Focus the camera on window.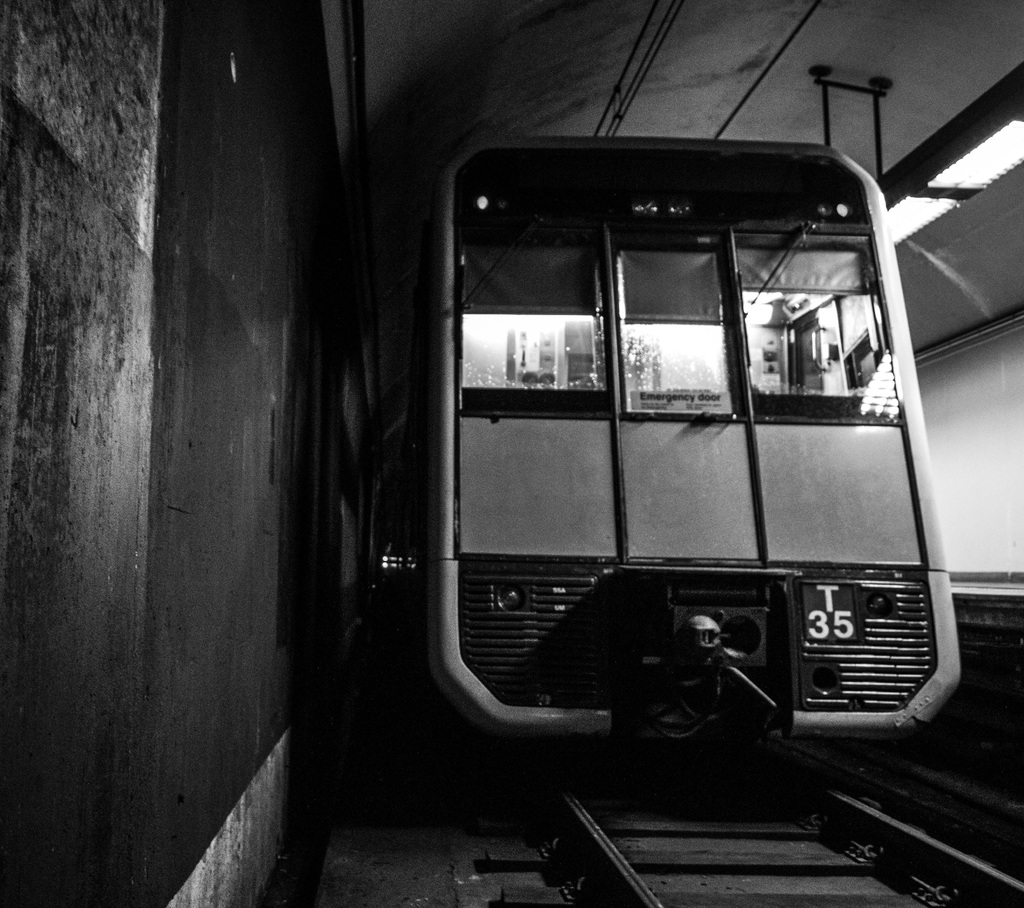
Focus region: 735 233 904 423.
